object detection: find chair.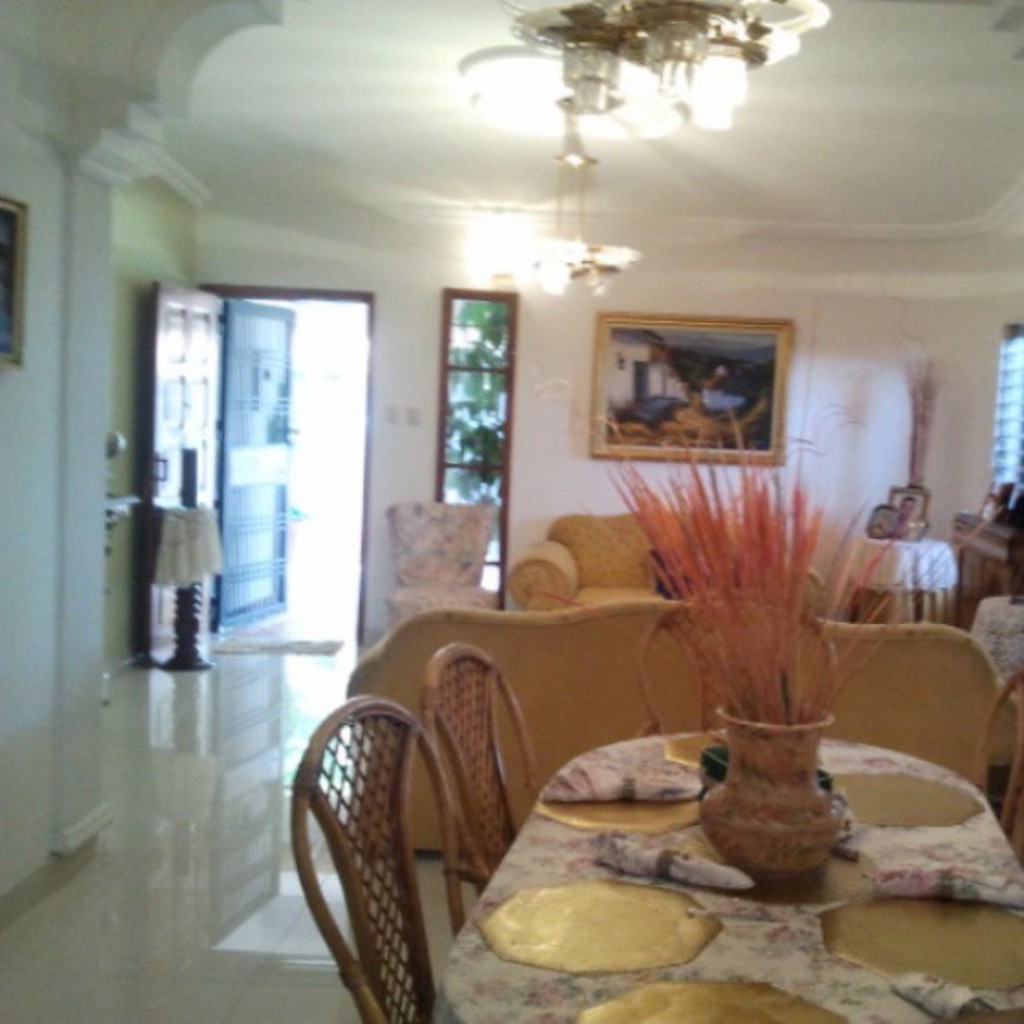
(284,696,463,1022).
